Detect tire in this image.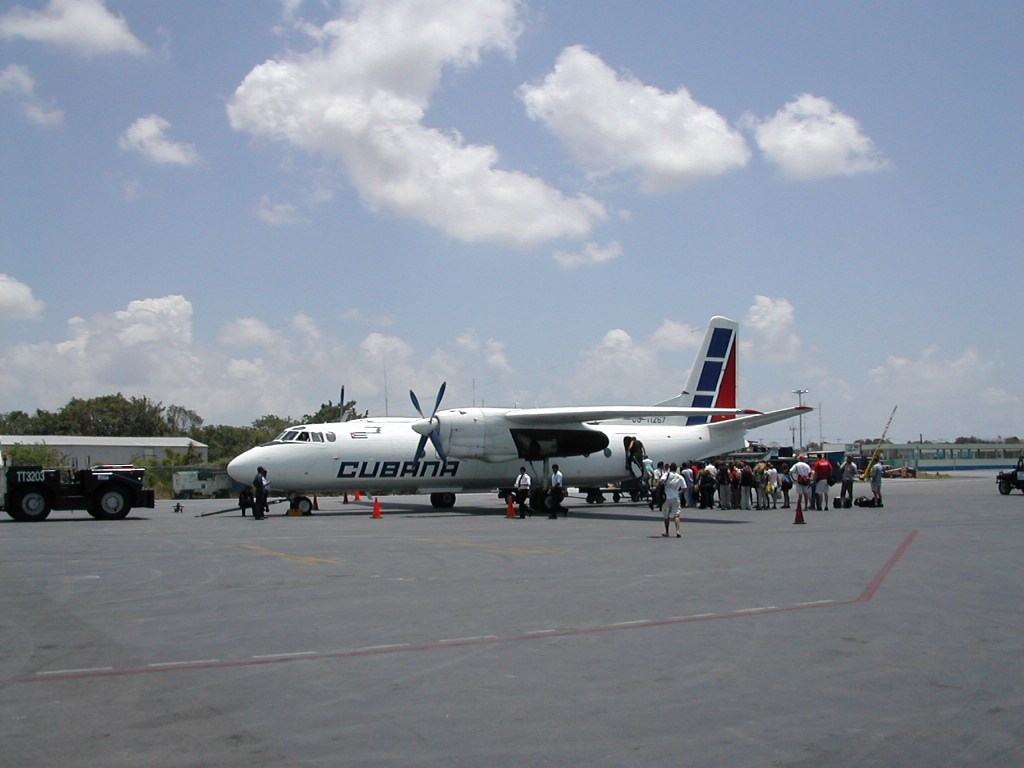
Detection: <box>430,492,458,508</box>.
